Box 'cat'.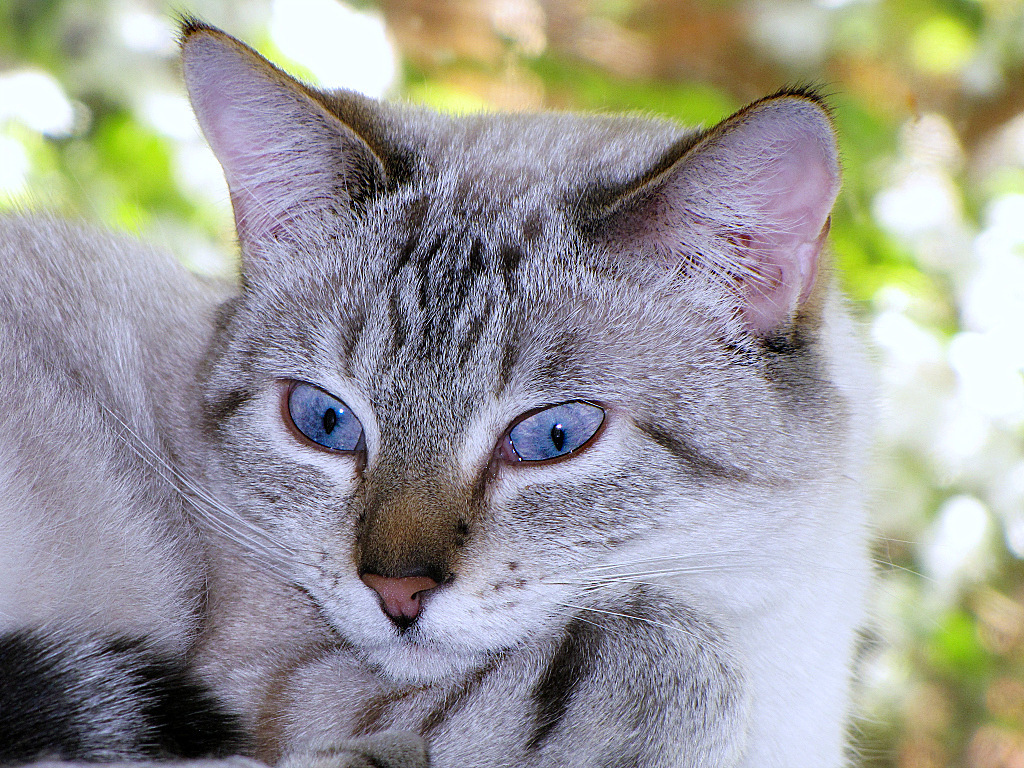
x1=2, y1=0, x2=937, y2=766.
